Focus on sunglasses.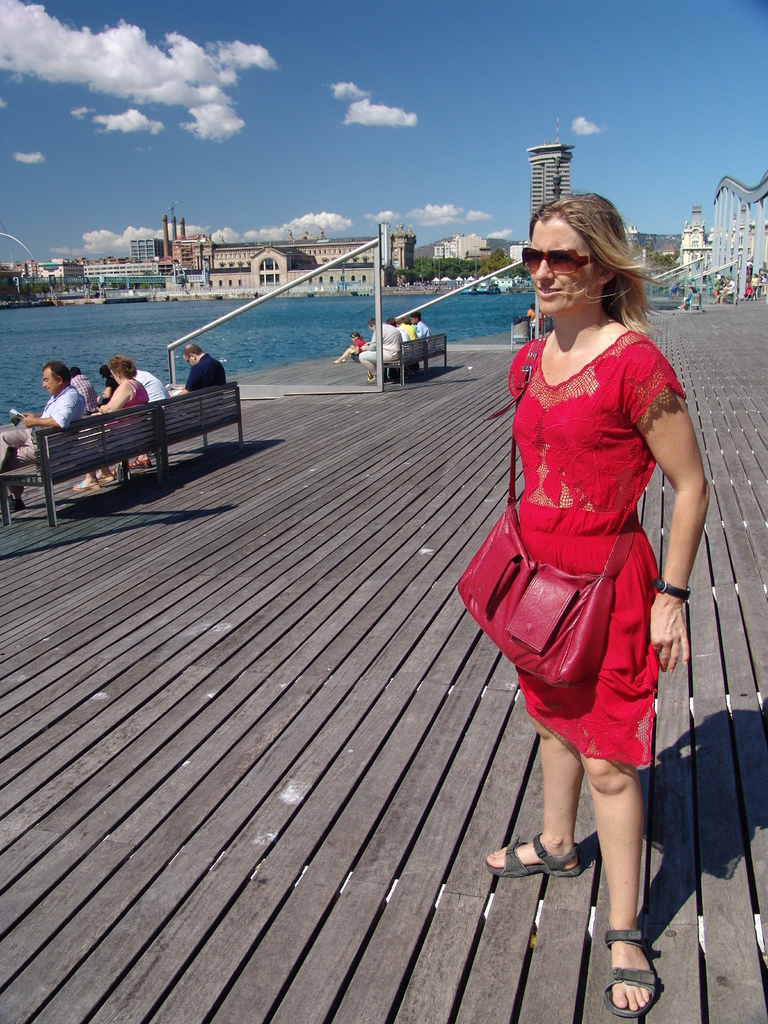
Focused at [x1=518, y1=244, x2=604, y2=278].
